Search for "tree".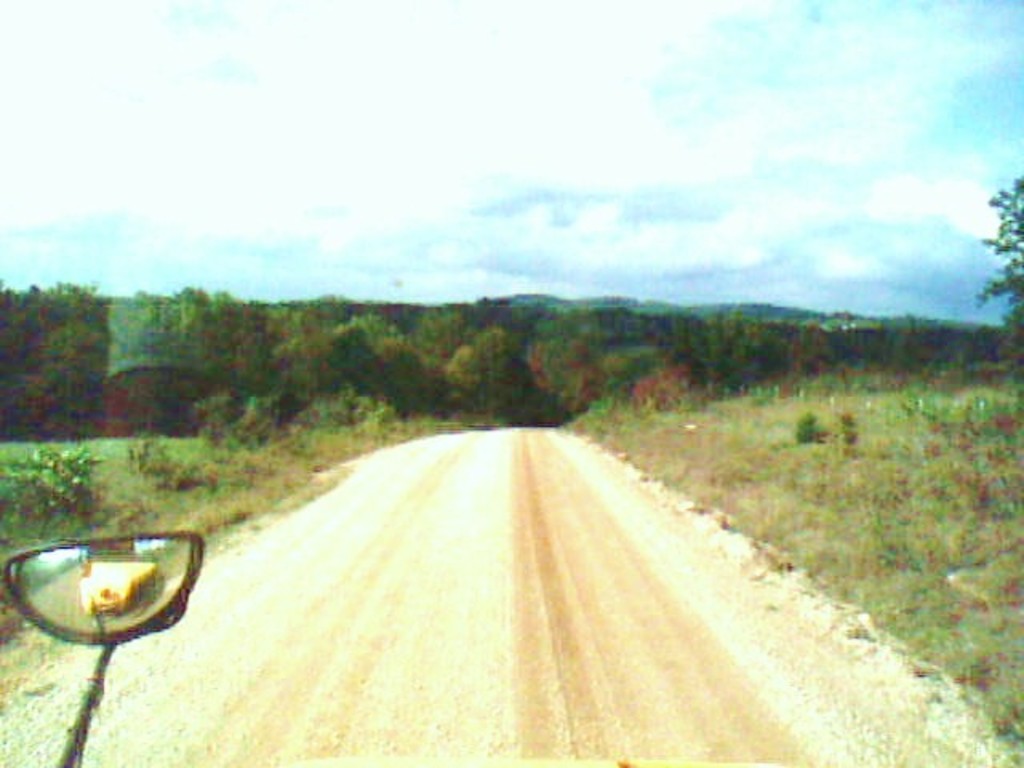
Found at [974, 176, 1022, 392].
